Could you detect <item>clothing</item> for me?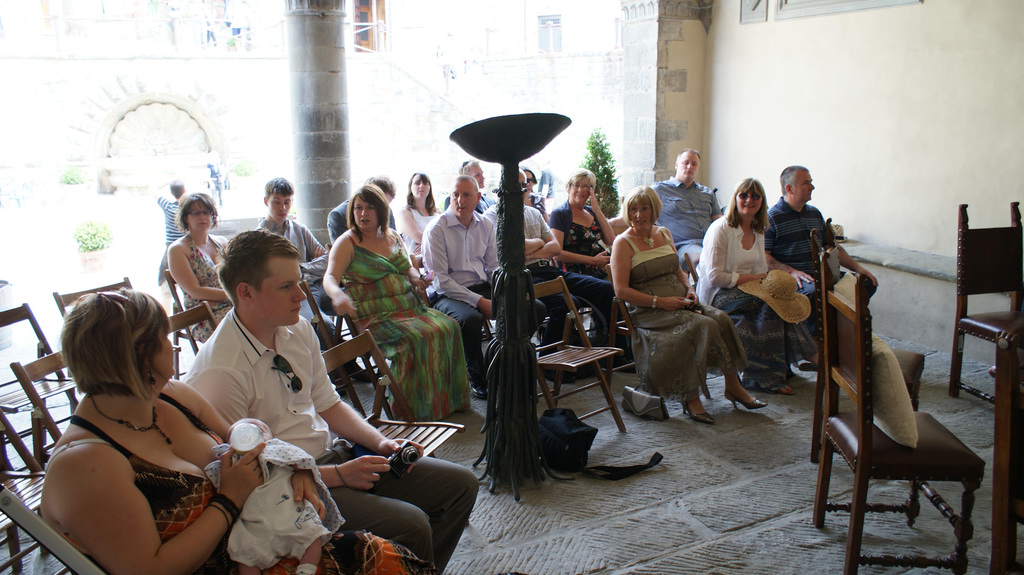
Detection result: (left=155, top=190, right=185, bottom=288).
